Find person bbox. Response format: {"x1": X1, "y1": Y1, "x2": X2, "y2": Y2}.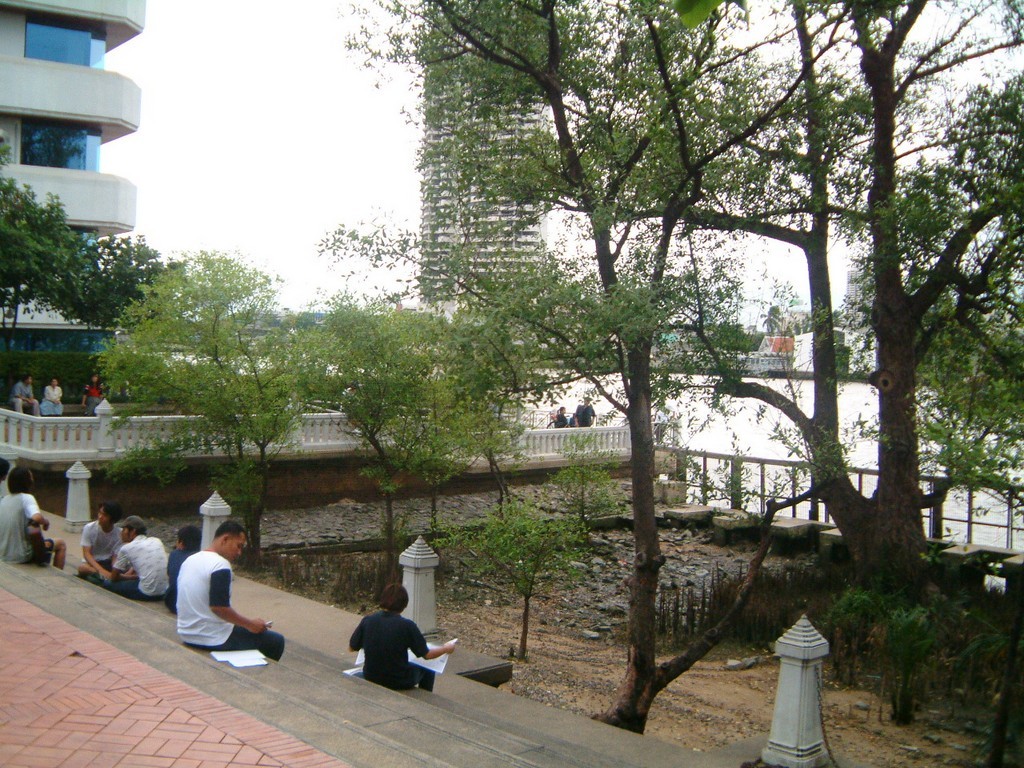
{"x1": 98, "y1": 519, "x2": 167, "y2": 604}.
